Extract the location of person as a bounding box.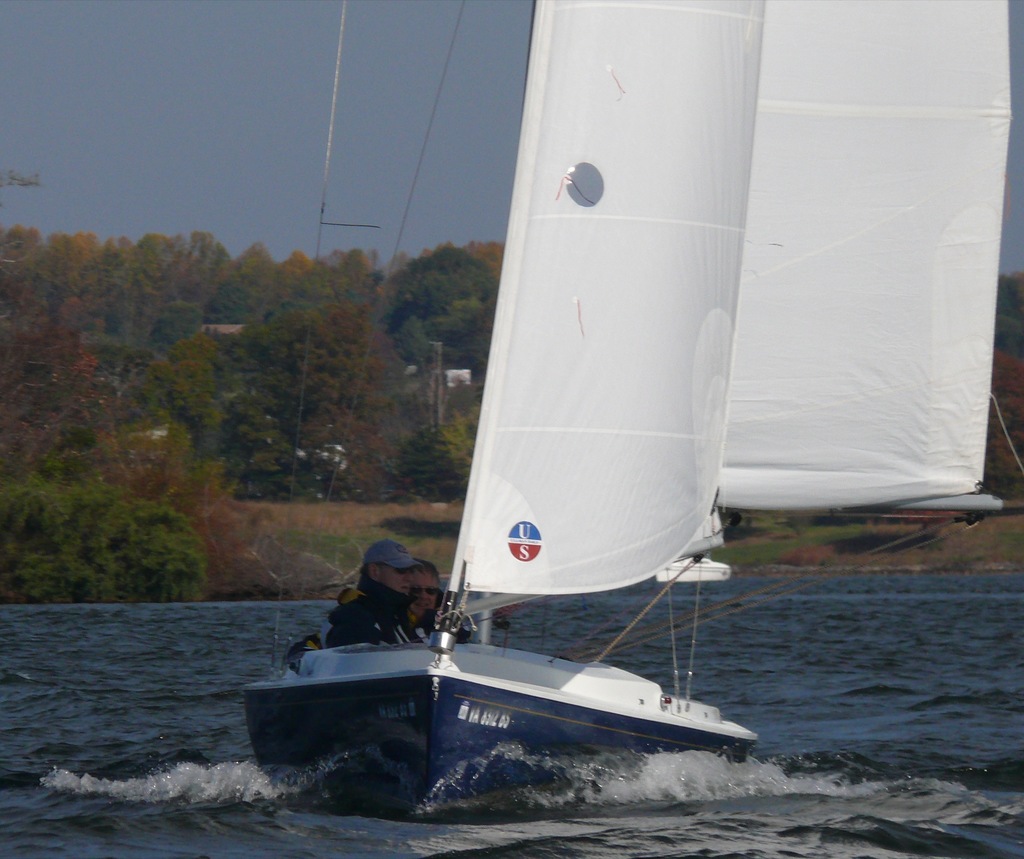
{"x1": 406, "y1": 559, "x2": 448, "y2": 646}.
